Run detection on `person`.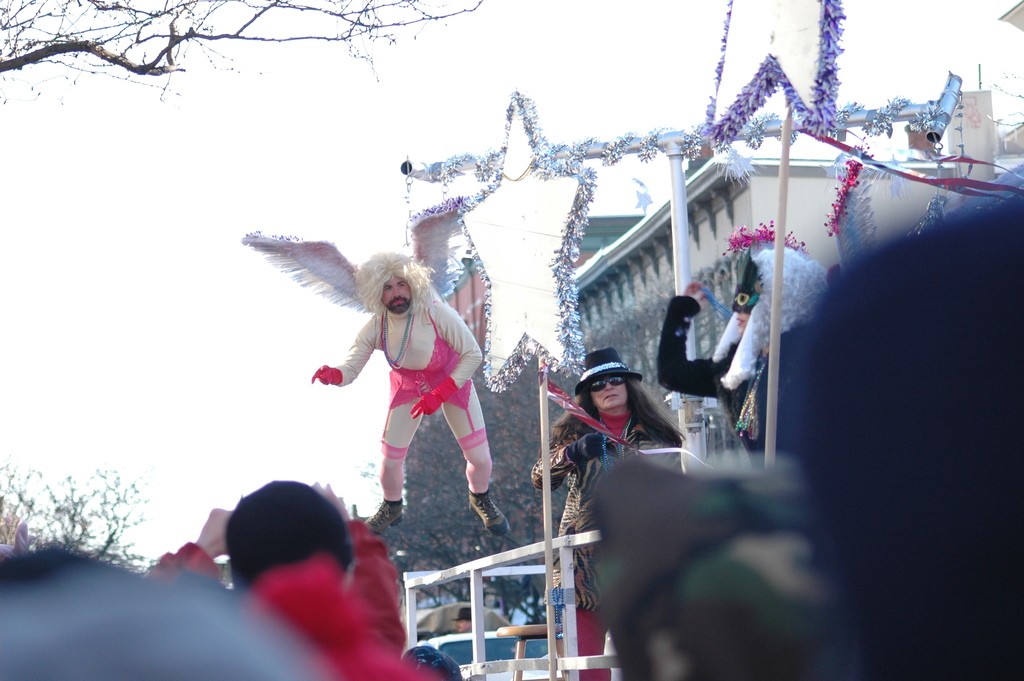
Result: 294,213,499,562.
